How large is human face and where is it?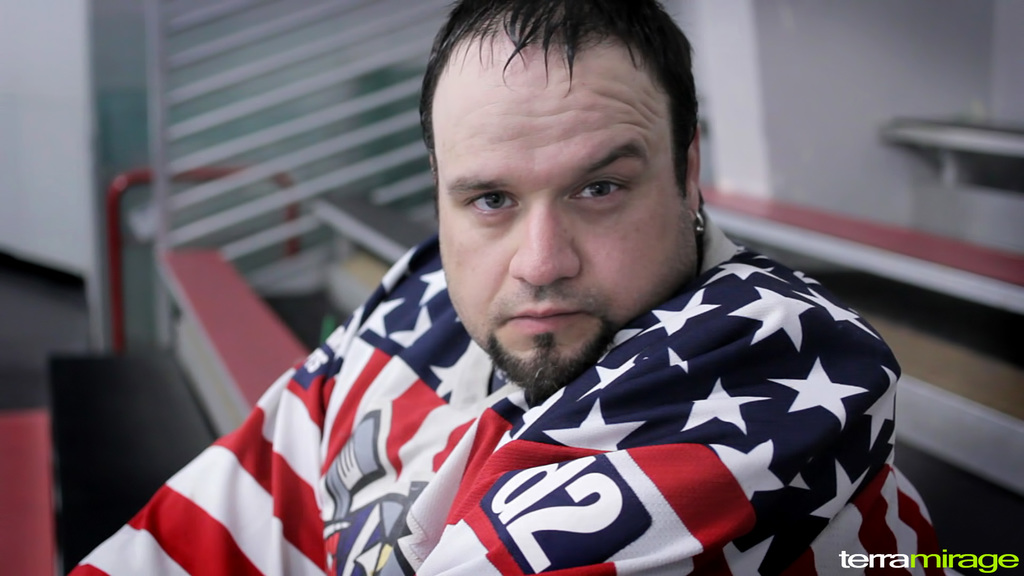
Bounding box: [429, 19, 712, 366].
